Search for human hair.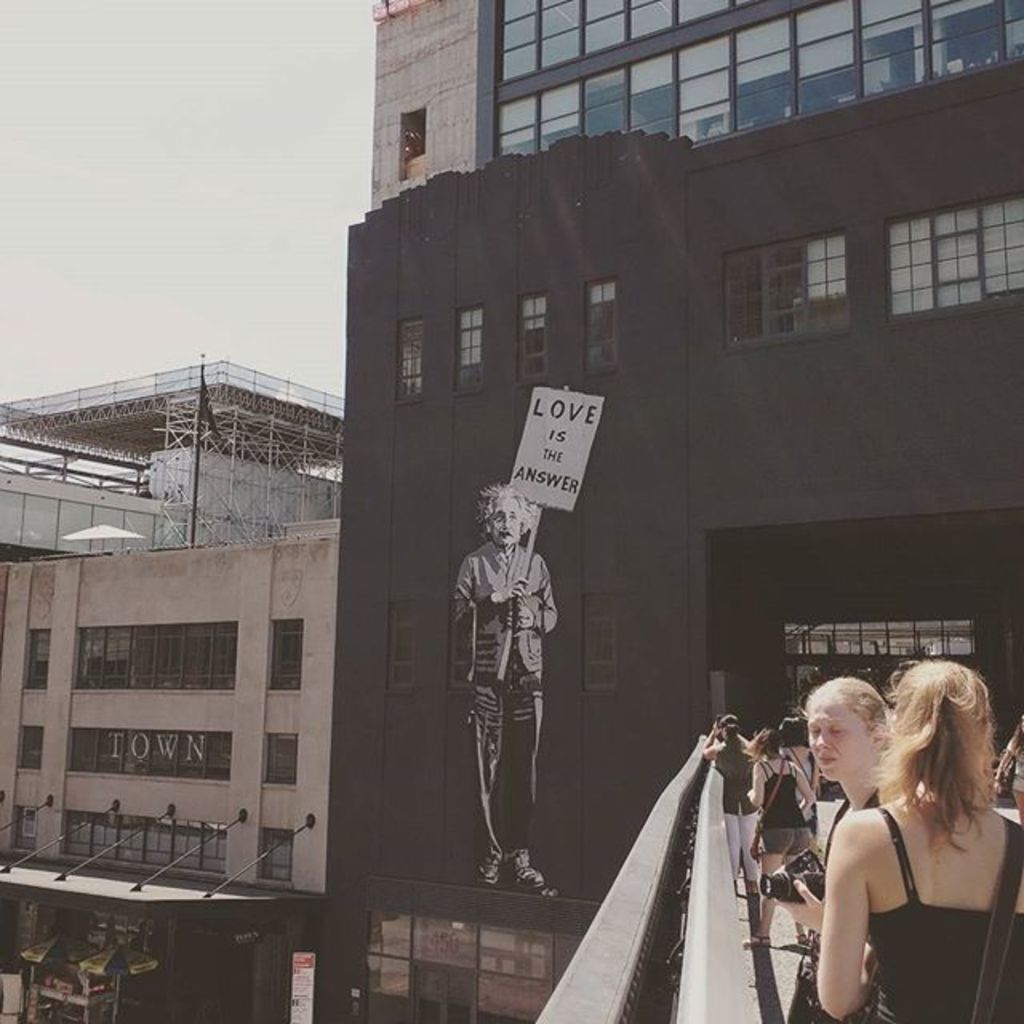
Found at bbox(803, 666, 901, 770).
